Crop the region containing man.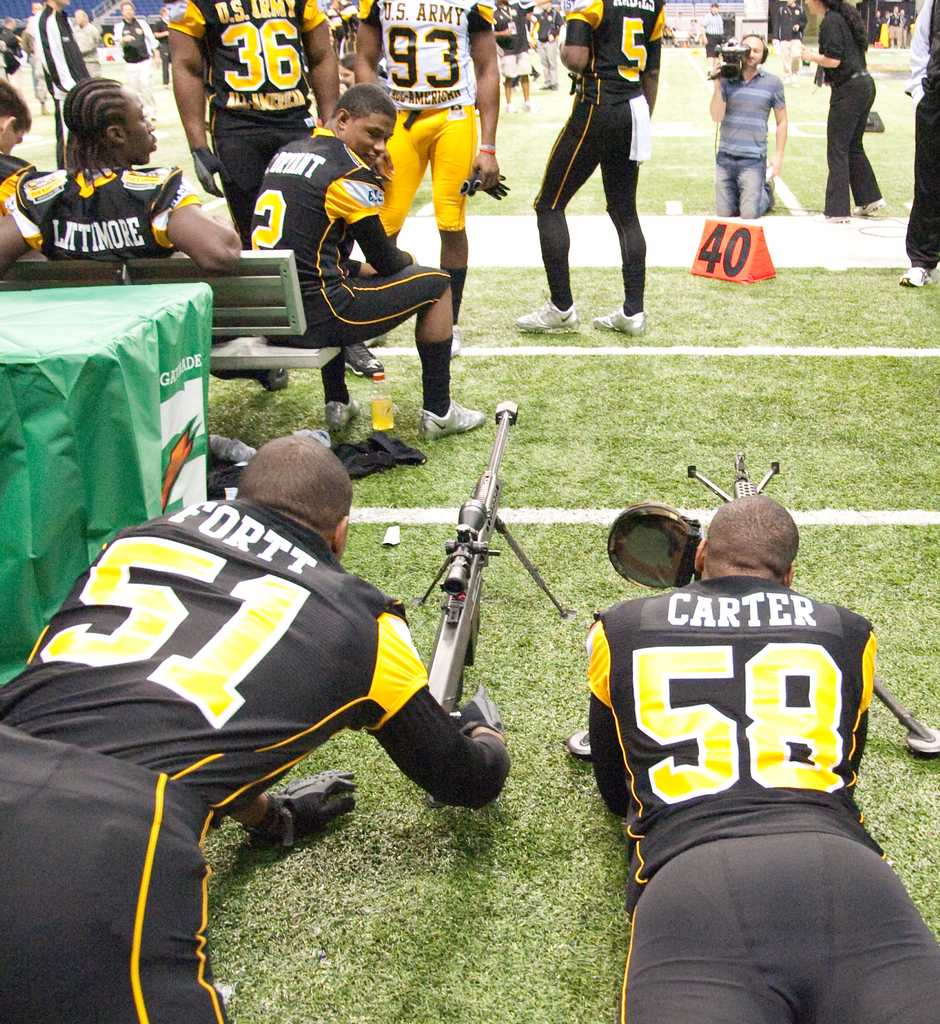
Crop region: crop(0, 69, 239, 276).
